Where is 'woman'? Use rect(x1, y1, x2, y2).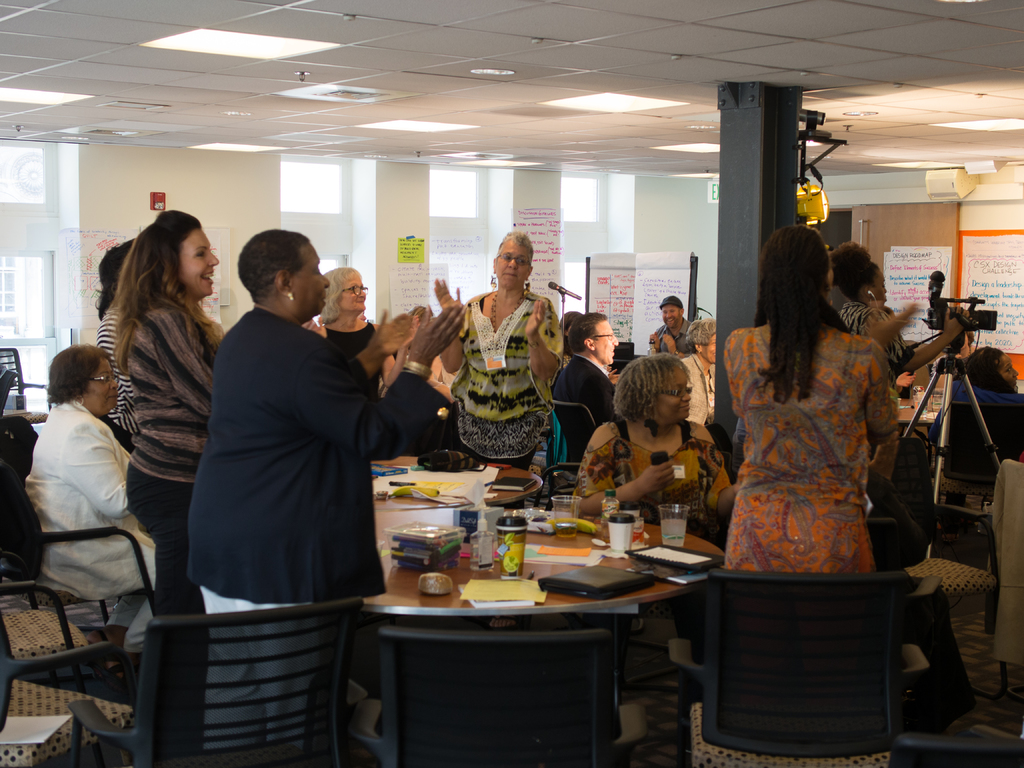
rect(112, 207, 230, 767).
